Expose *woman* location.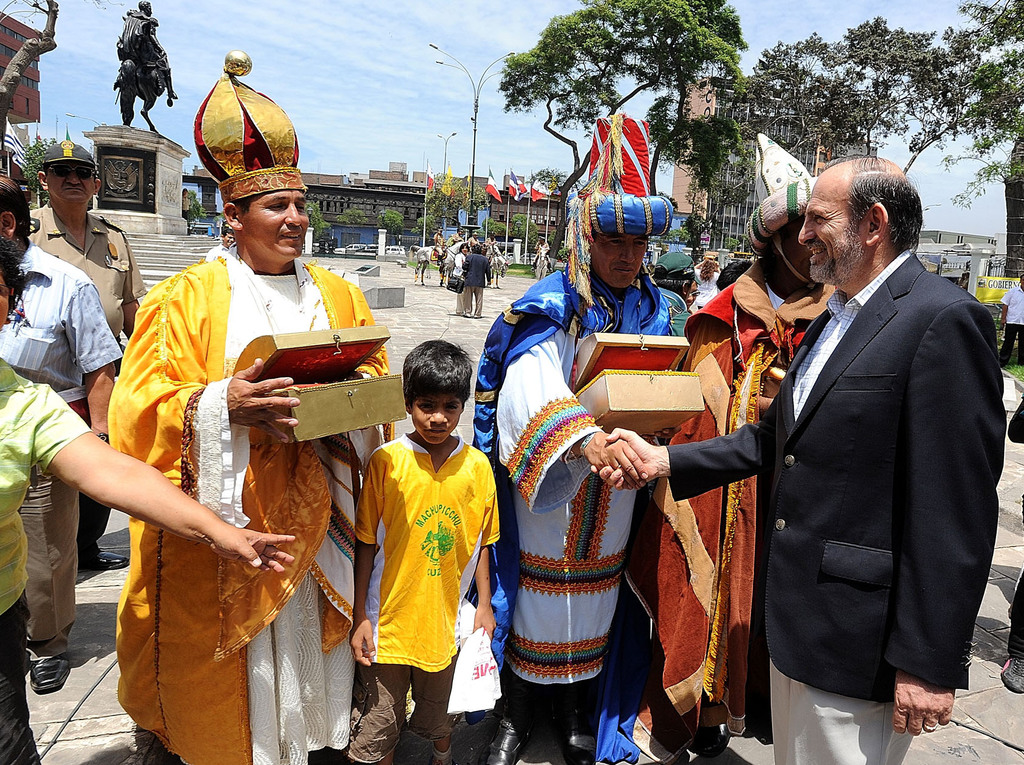
Exposed at Rect(692, 250, 719, 305).
